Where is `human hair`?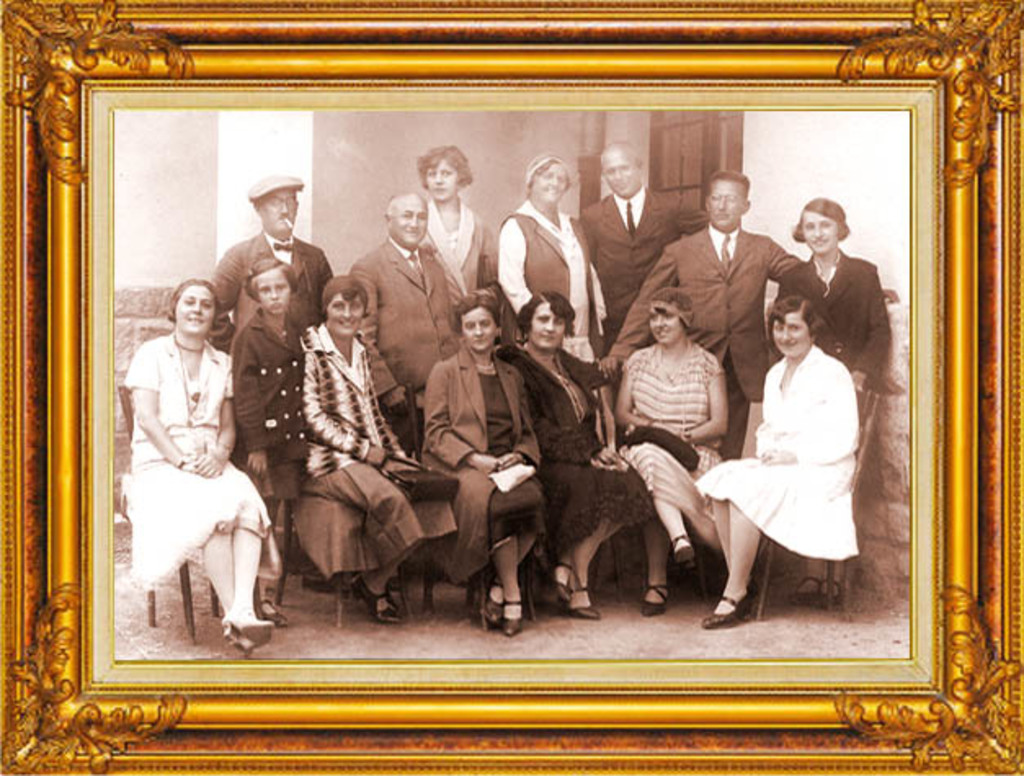
<region>387, 193, 428, 229</region>.
